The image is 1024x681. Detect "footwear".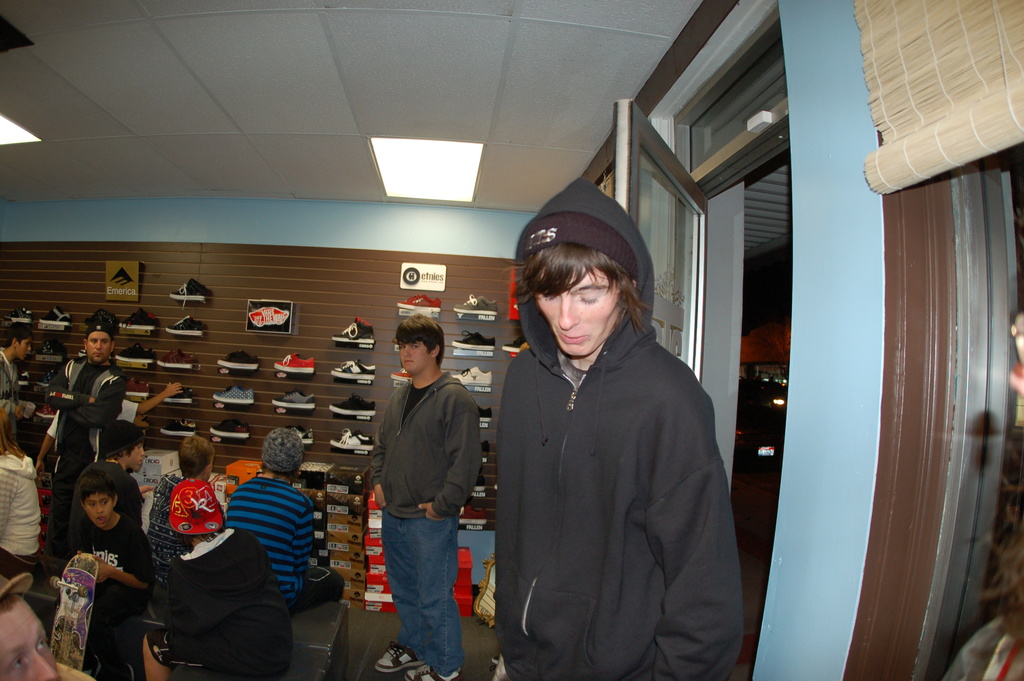
Detection: box=[157, 419, 195, 437].
